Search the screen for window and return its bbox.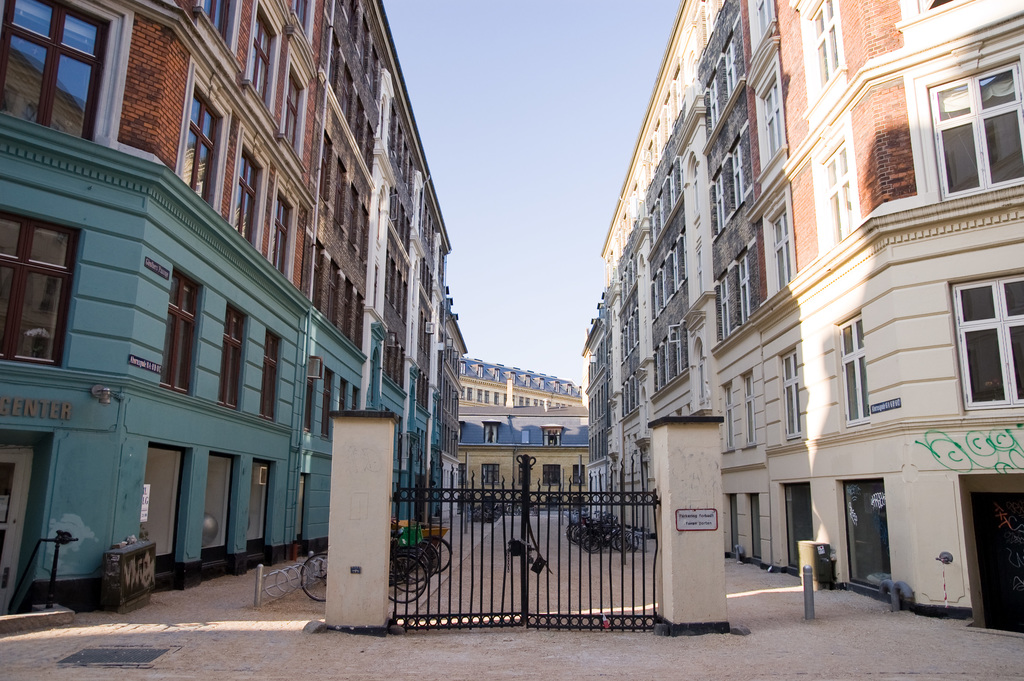
Found: x1=705 y1=80 x2=724 y2=126.
